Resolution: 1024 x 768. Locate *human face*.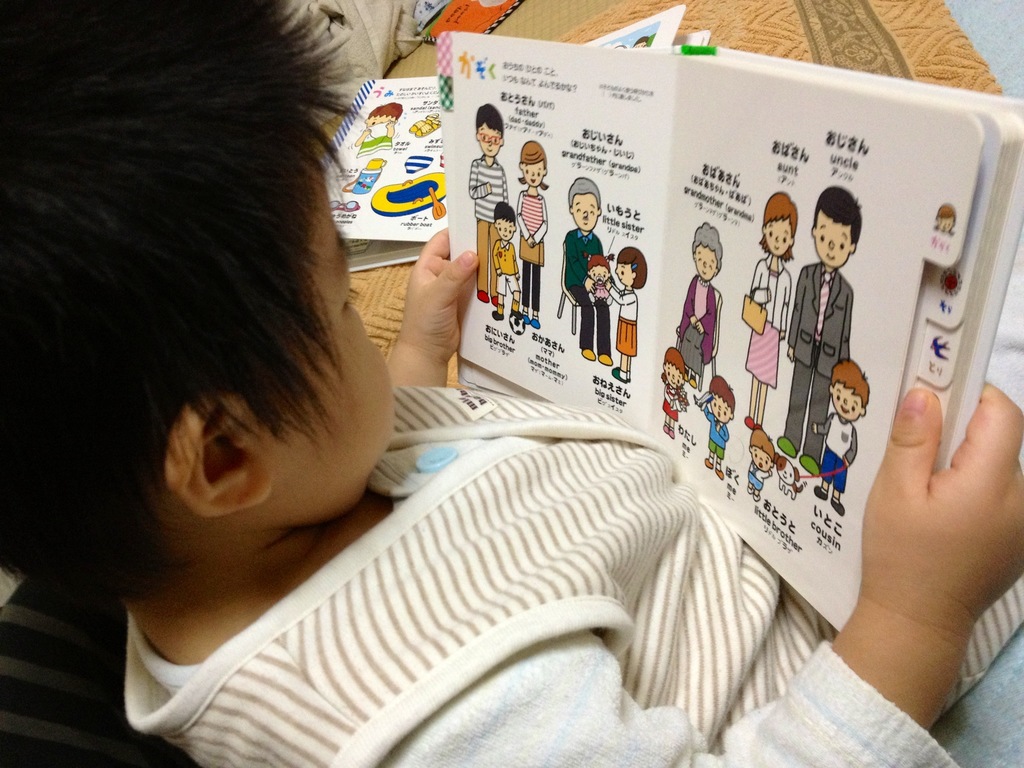
<region>570, 196, 603, 234</region>.
